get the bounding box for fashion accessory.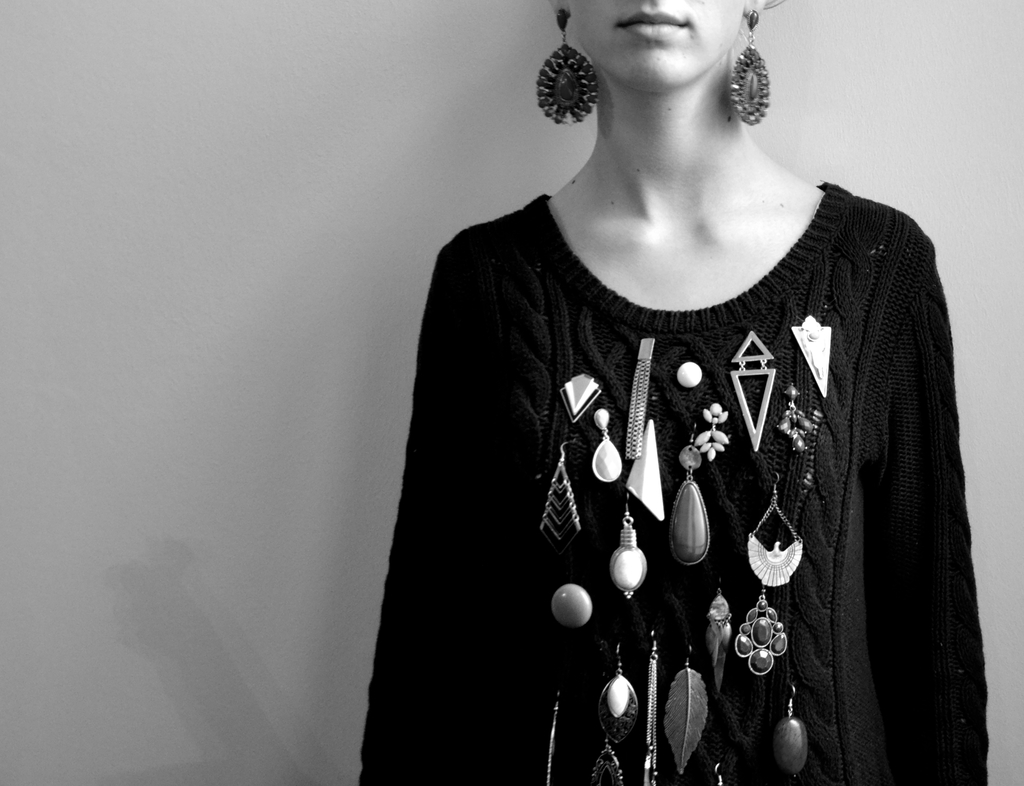
x1=777, y1=382, x2=813, y2=452.
